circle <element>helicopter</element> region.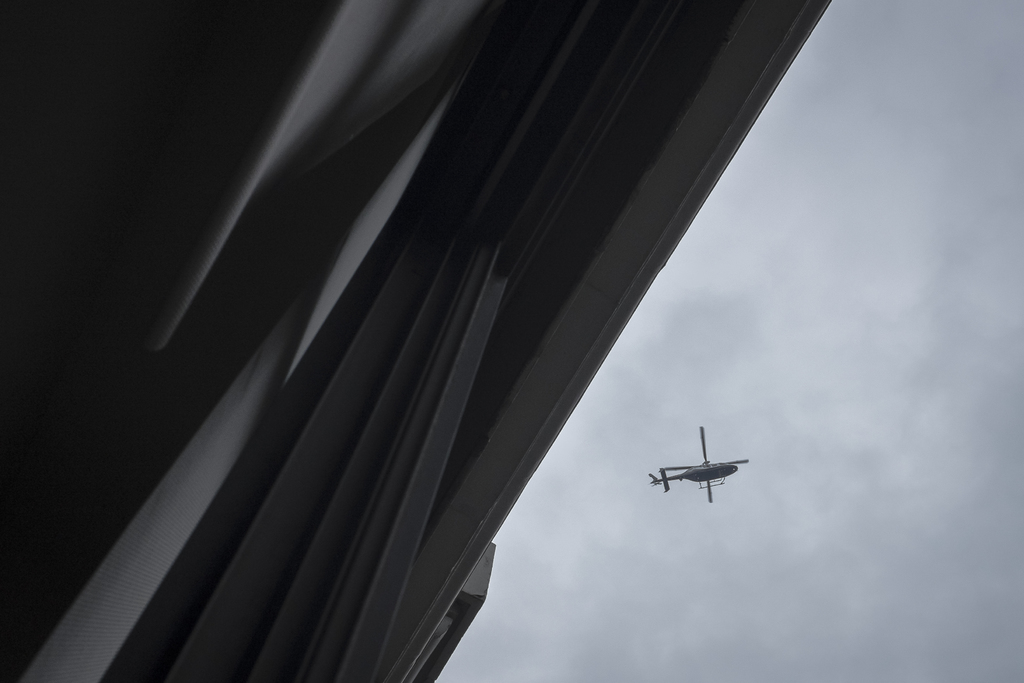
Region: x1=643, y1=438, x2=760, y2=509.
